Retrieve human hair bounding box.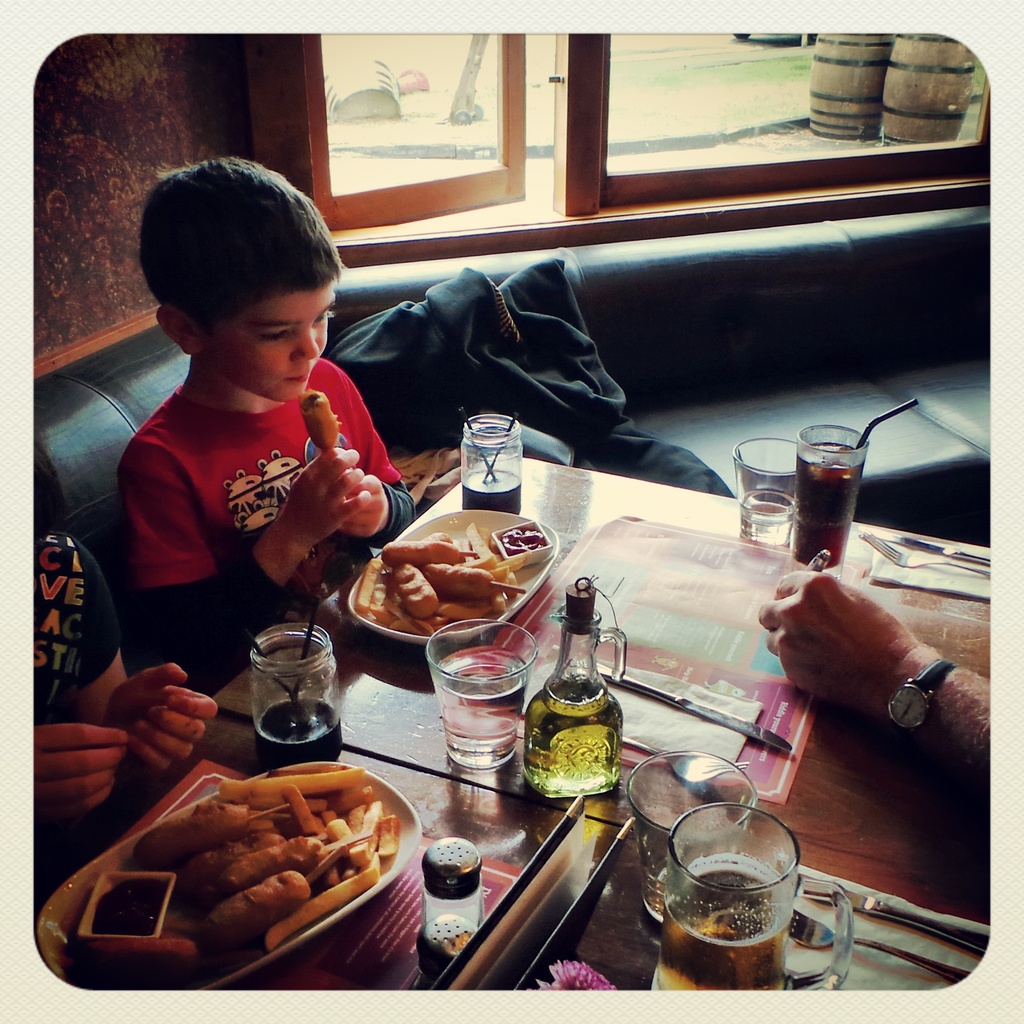
Bounding box: [left=135, top=143, right=335, bottom=374].
